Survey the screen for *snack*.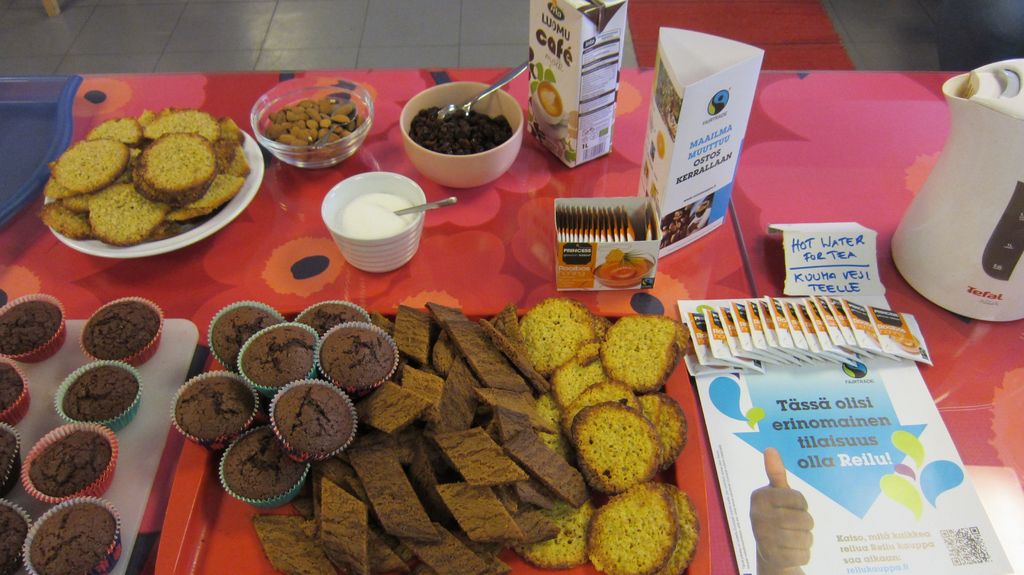
Survey found: crop(79, 296, 163, 364).
